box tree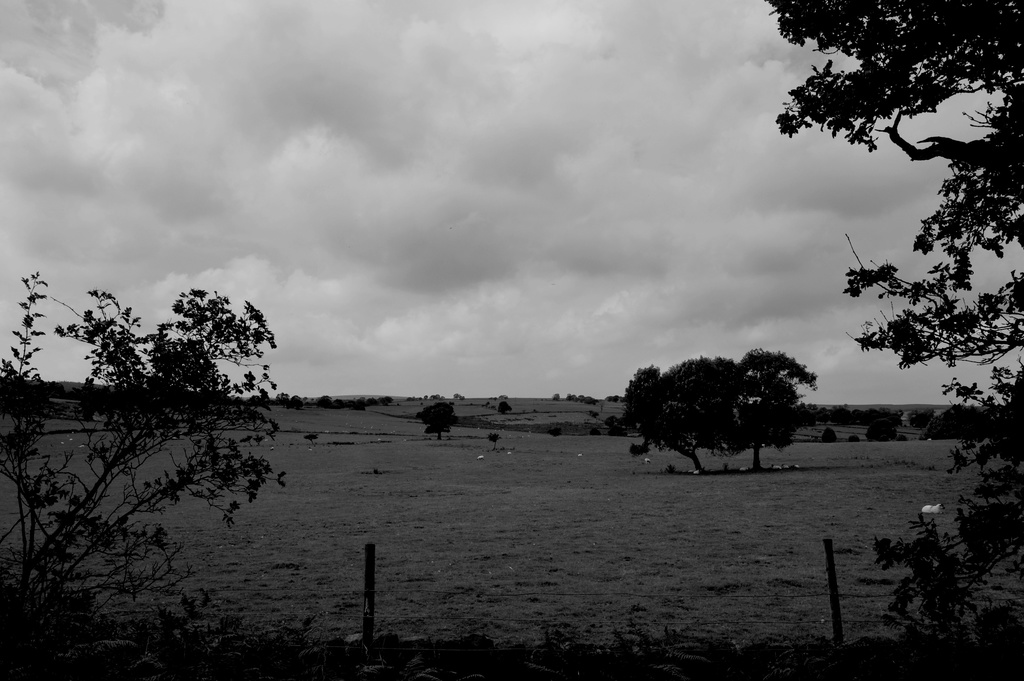
bbox(31, 261, 300, 621)
